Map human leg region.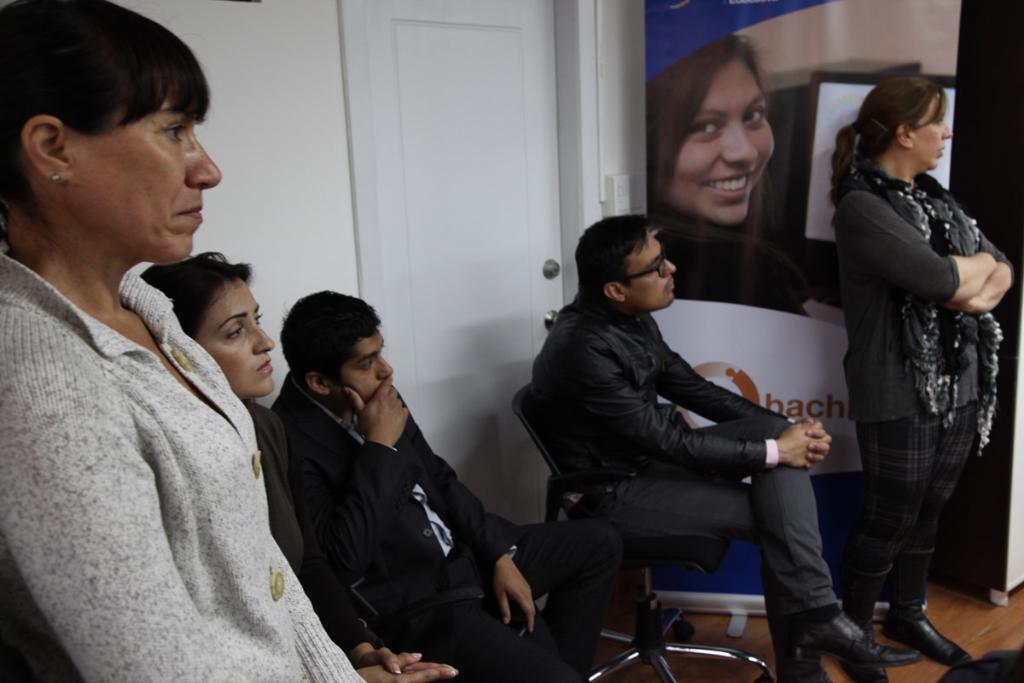
Mapped to 602, 463, 820, 682.
